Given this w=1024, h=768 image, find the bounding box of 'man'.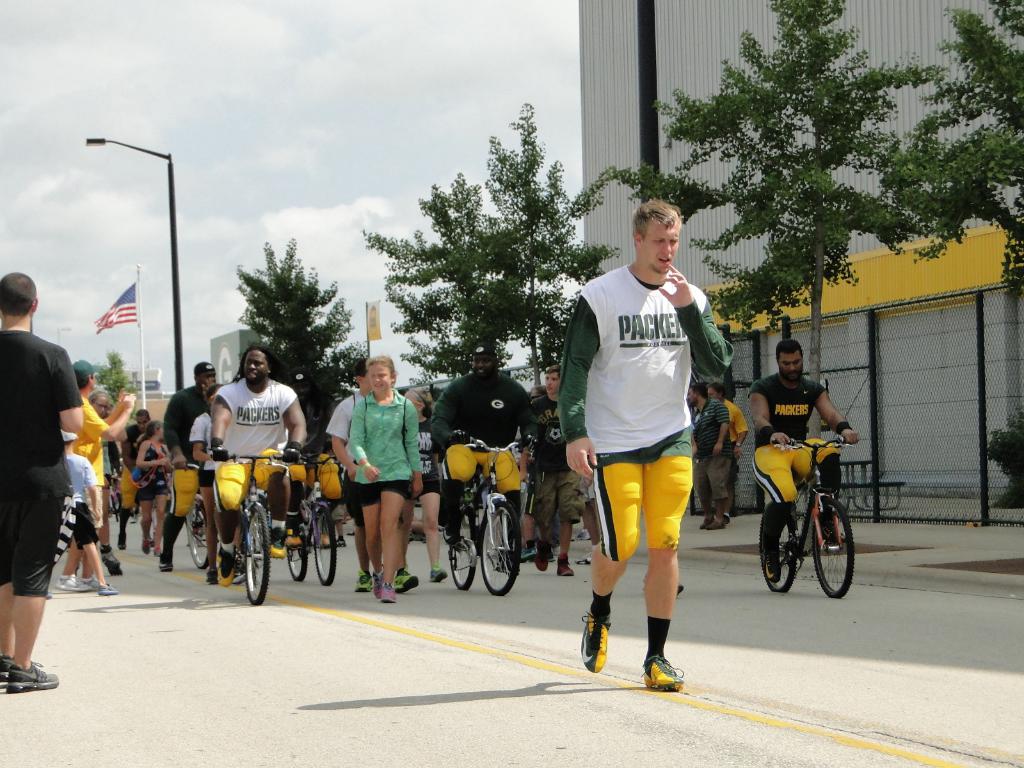
bbox=[322, 358, 403, 598].
